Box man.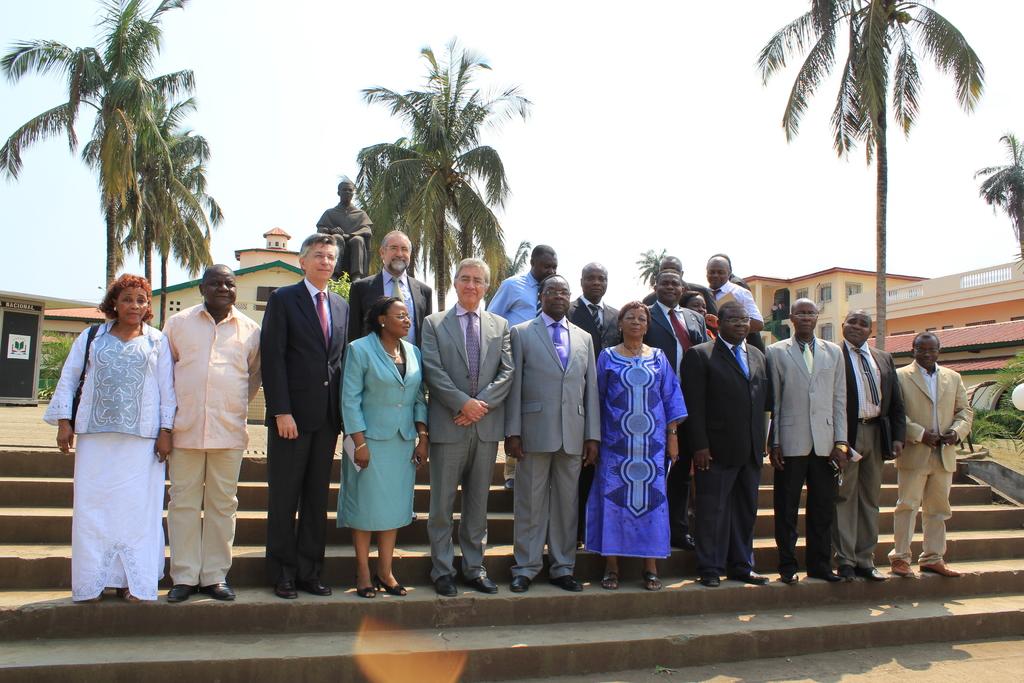
[344, 230, 436, 349].
